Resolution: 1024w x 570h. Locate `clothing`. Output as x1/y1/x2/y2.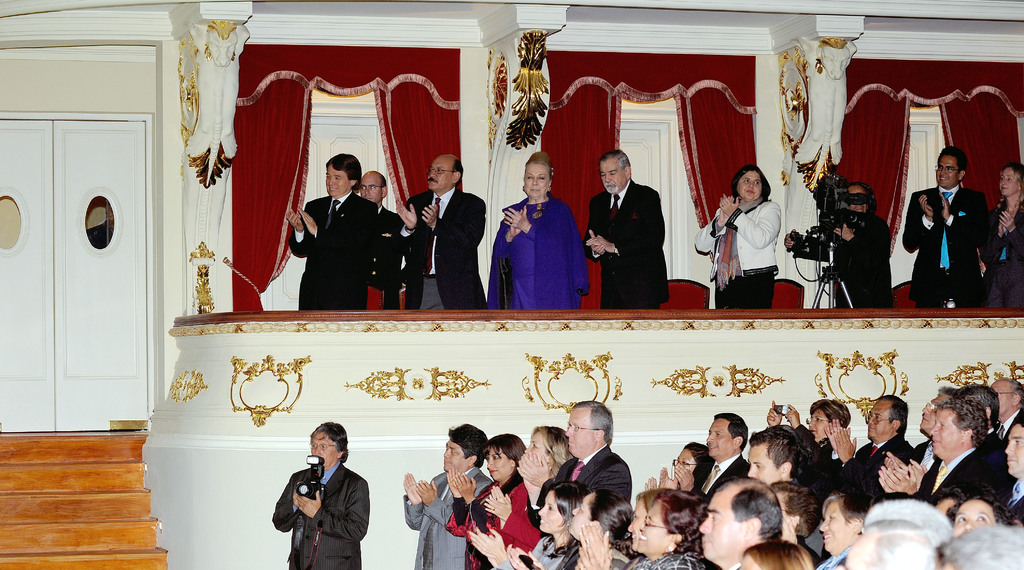
397/186/486/307.
